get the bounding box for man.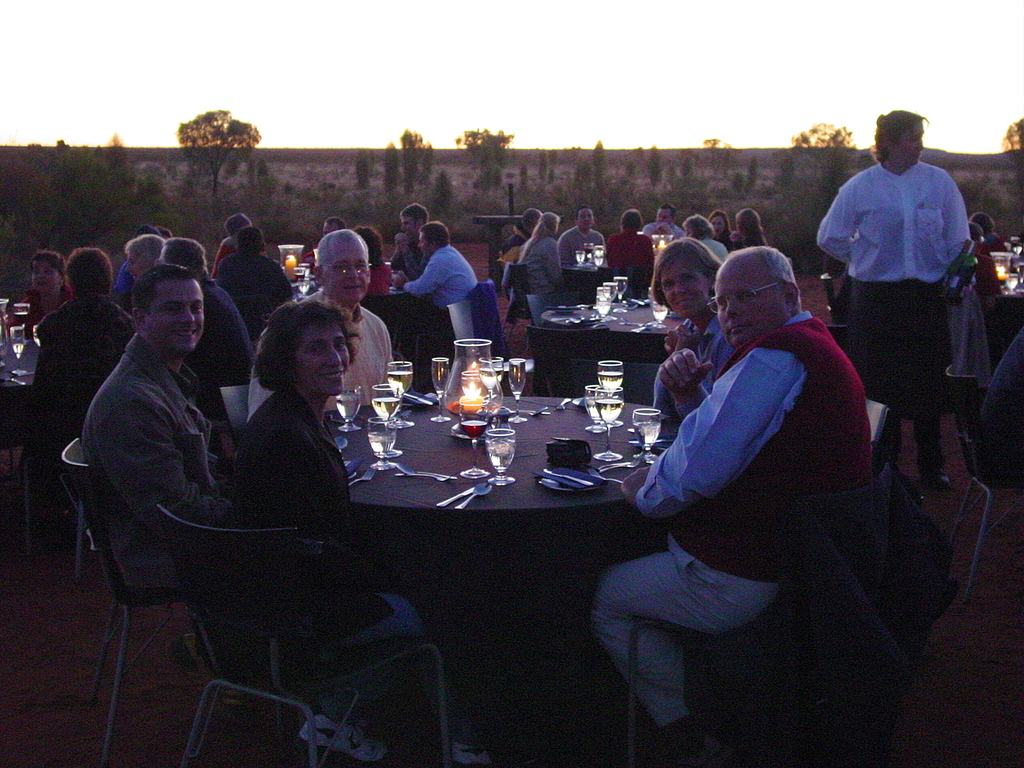
[x1=0, y1=247, x2=144, y2=511].
